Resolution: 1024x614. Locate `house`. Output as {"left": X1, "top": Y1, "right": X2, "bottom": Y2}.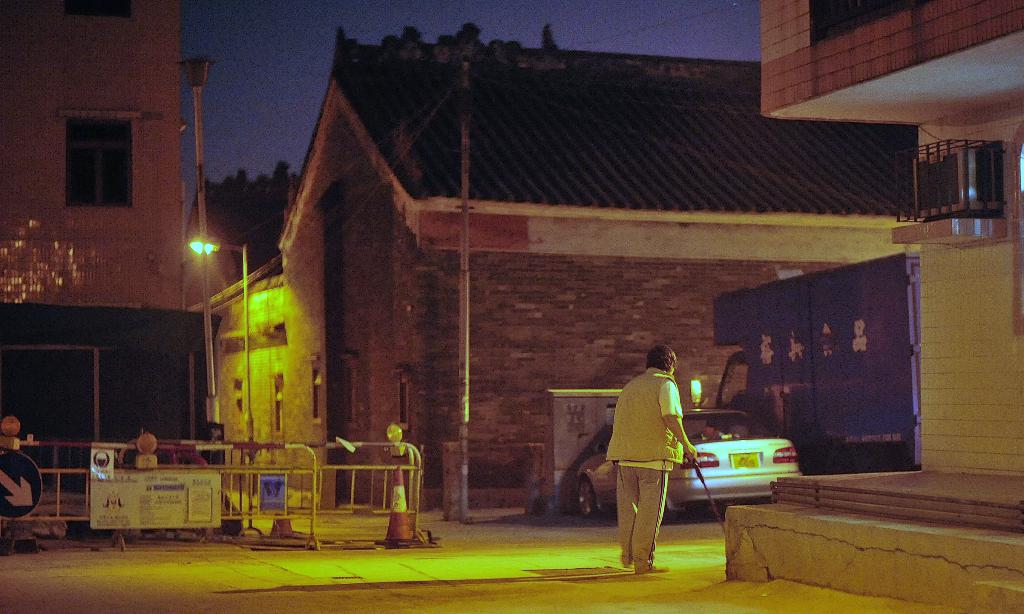
{"left": 168, "top": 13, "right": 912, "bottom": 554}.
